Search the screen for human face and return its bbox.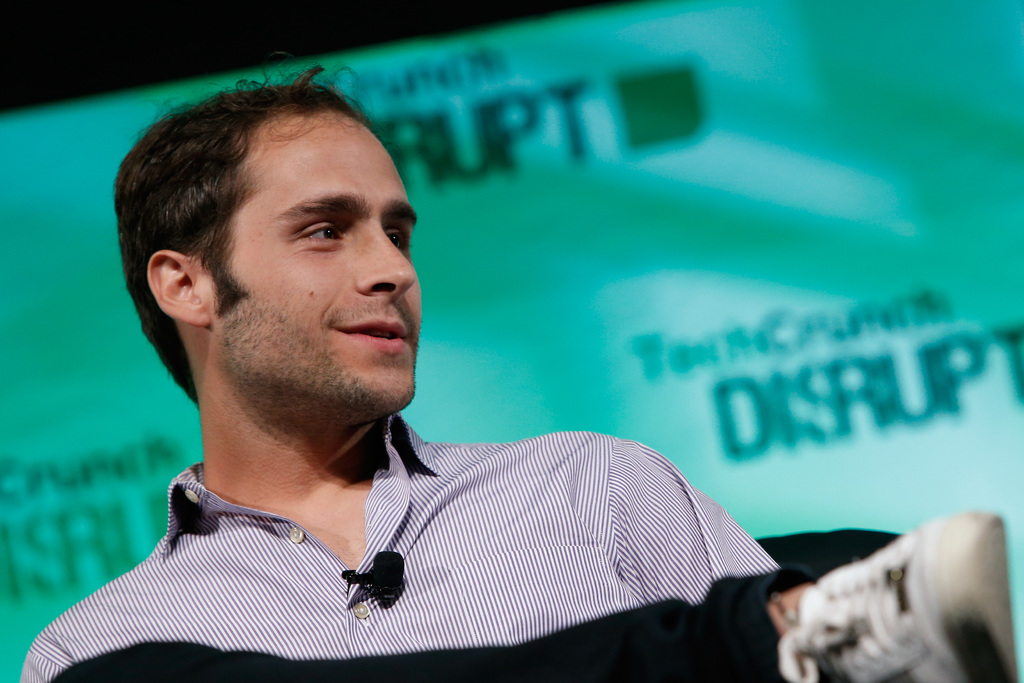
Found: (left=222, top=108, right=417, bottom=420).
